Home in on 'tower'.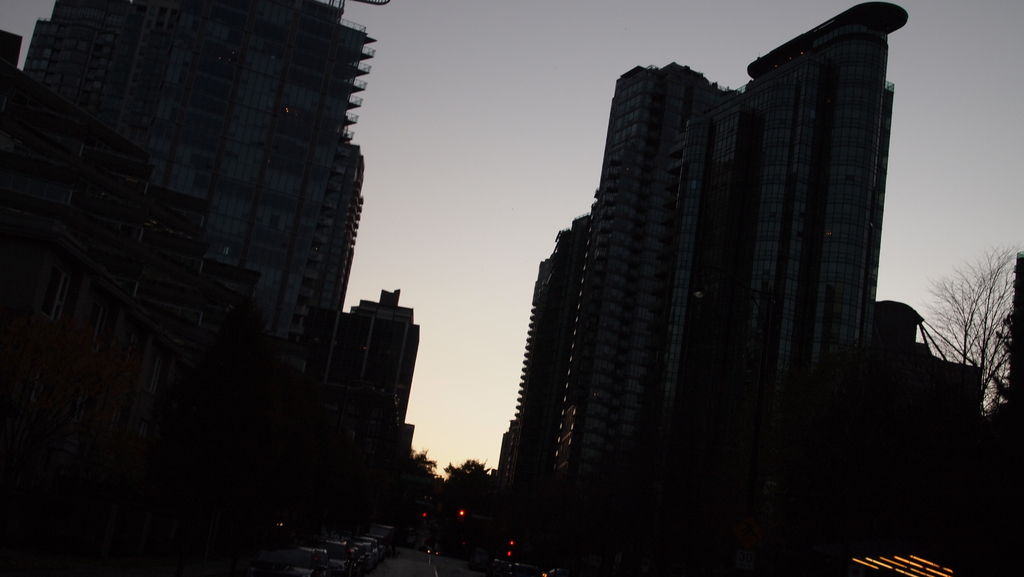
Homed in at x1=499, y1=216, x2=590, y2=544.
